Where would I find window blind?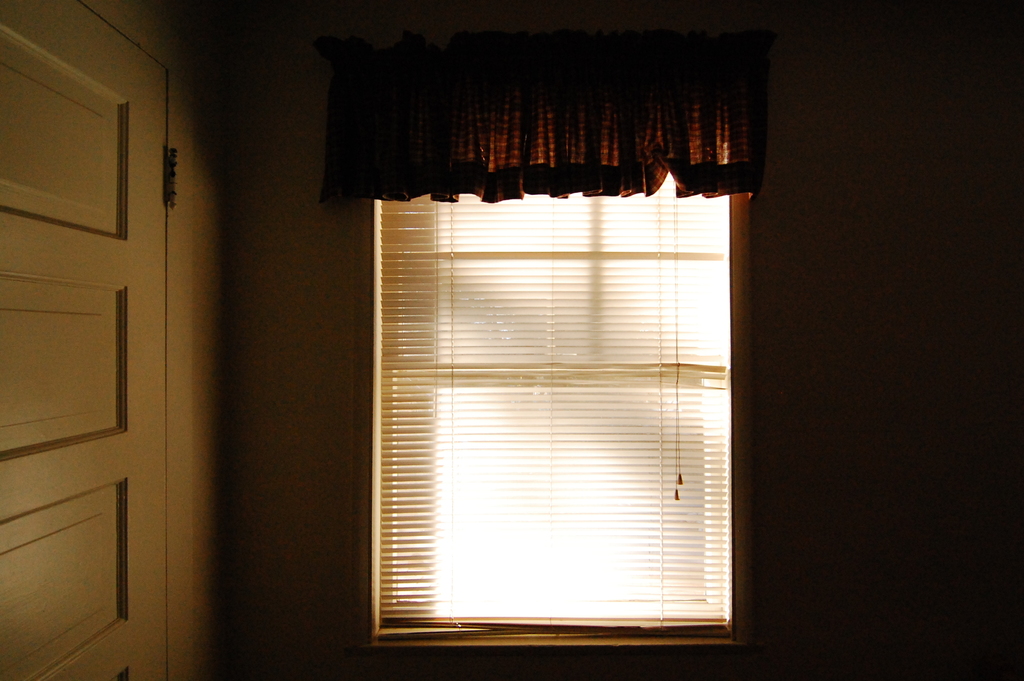
At {"x1": 384, "y1": 190, "x2": 734, "y2": 627}.
